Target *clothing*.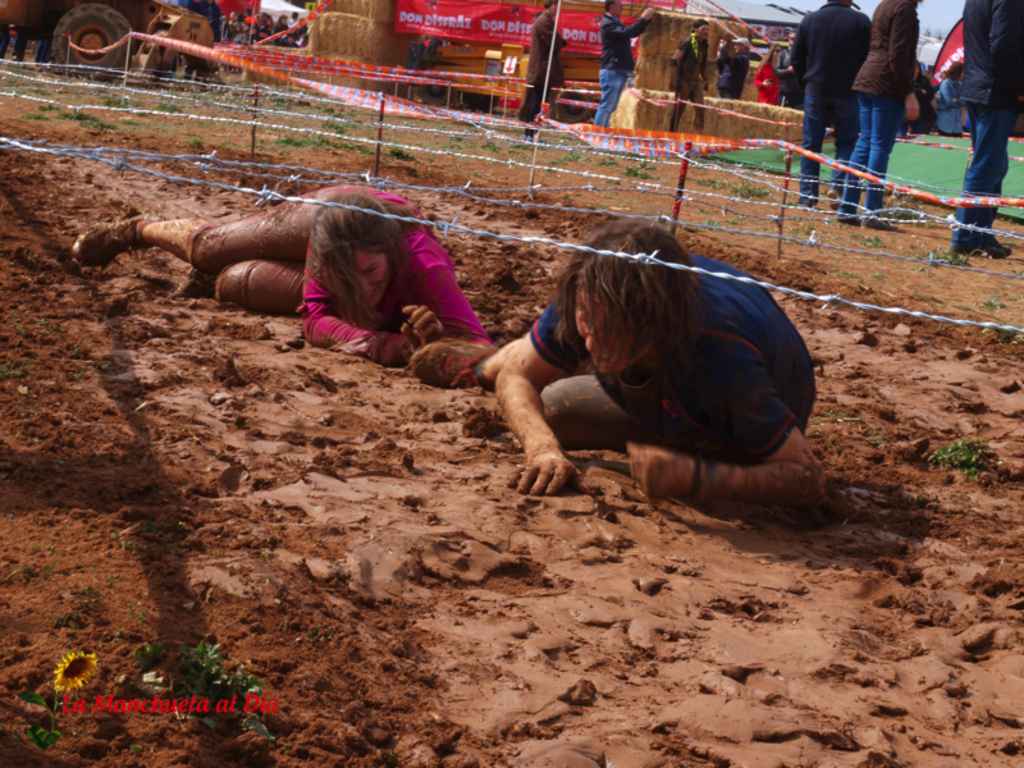
Target region: select_region(596, 14, 652, 65).
